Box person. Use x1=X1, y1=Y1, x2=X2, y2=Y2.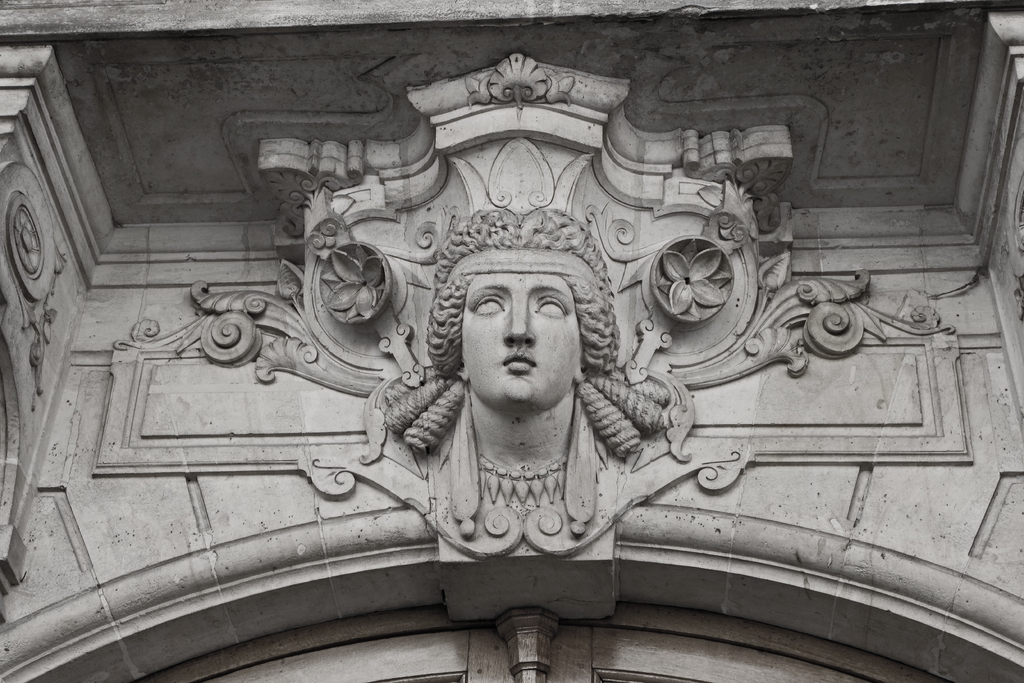
x1=449, y1=235, x2=601, y2=415.
